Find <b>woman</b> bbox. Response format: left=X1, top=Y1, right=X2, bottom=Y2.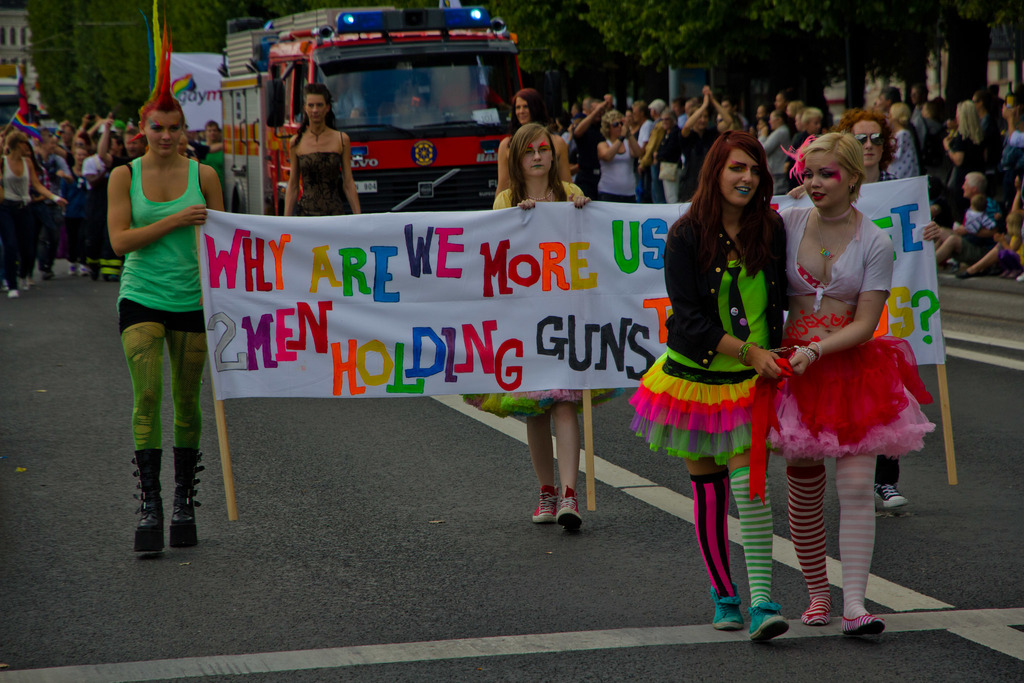
left=593, top=111, right=645, bottom=199.
